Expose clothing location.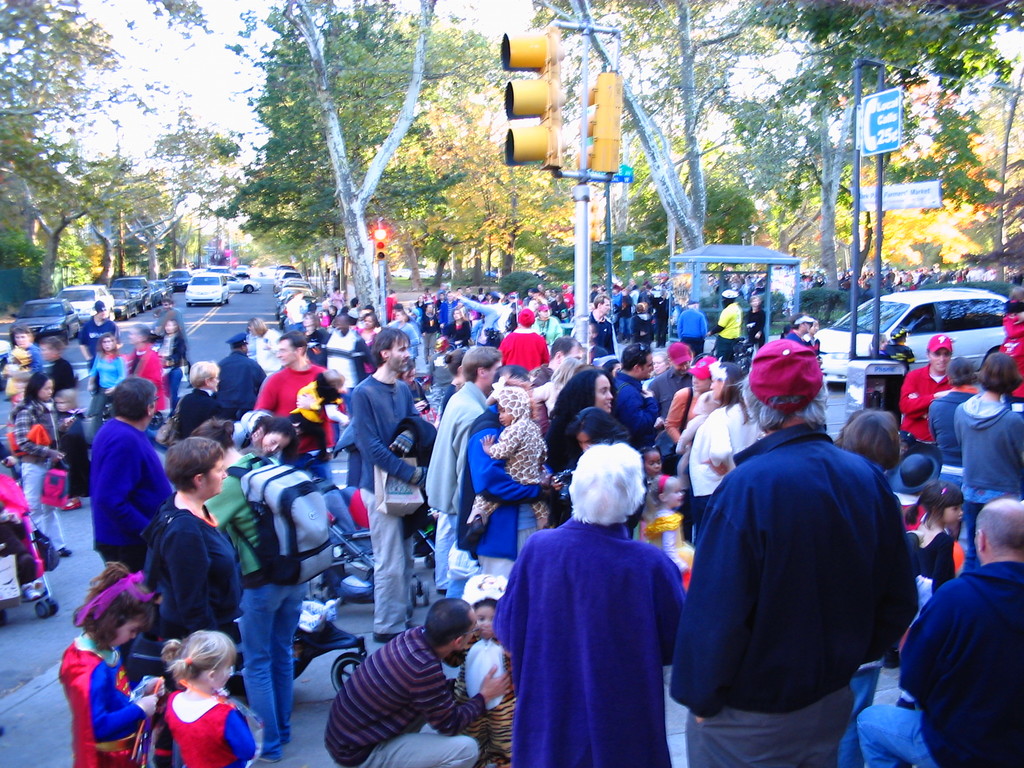
Exposed at bbox=[463, 634, 515, 705].
